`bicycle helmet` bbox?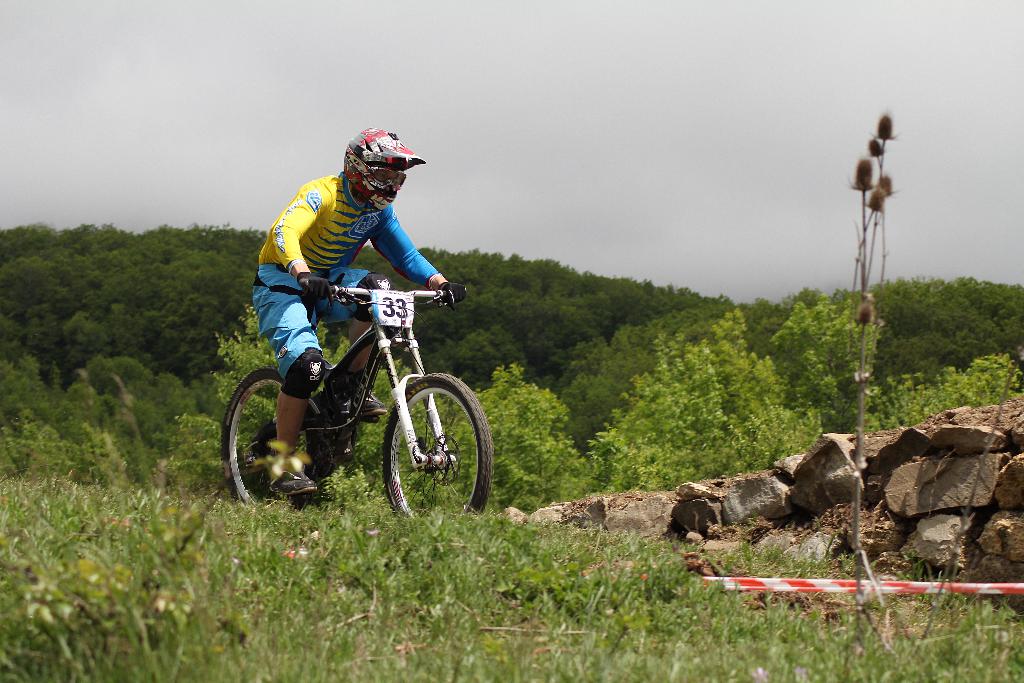
{"left": 339, "top": 126, "right": 421, "bottom": 217}
